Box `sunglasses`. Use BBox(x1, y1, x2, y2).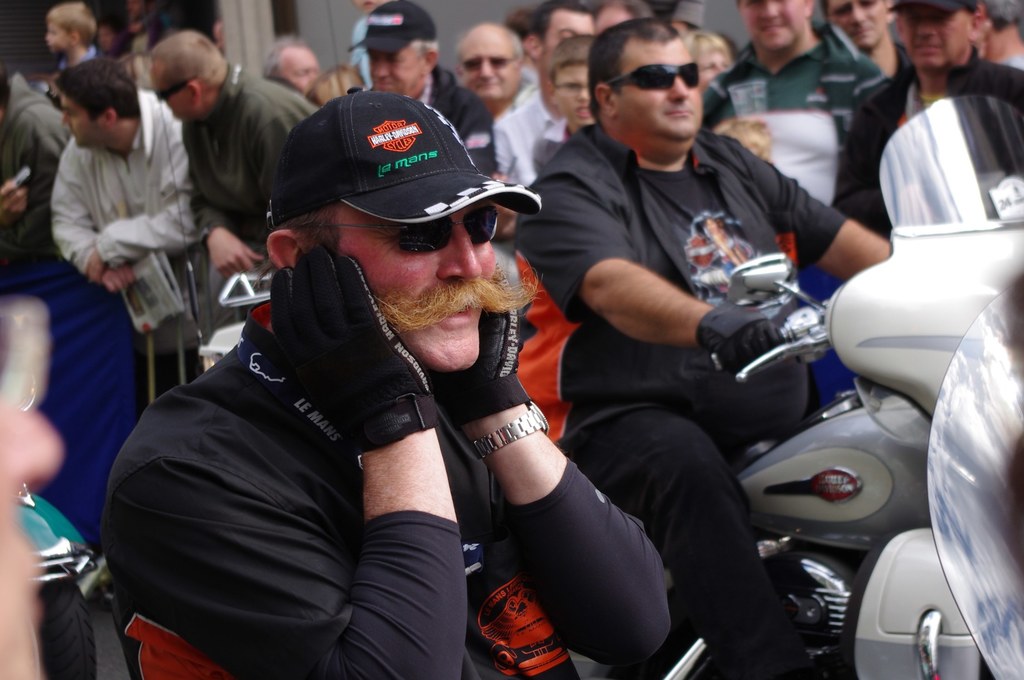
BBox(158, 76, 196, 101).
